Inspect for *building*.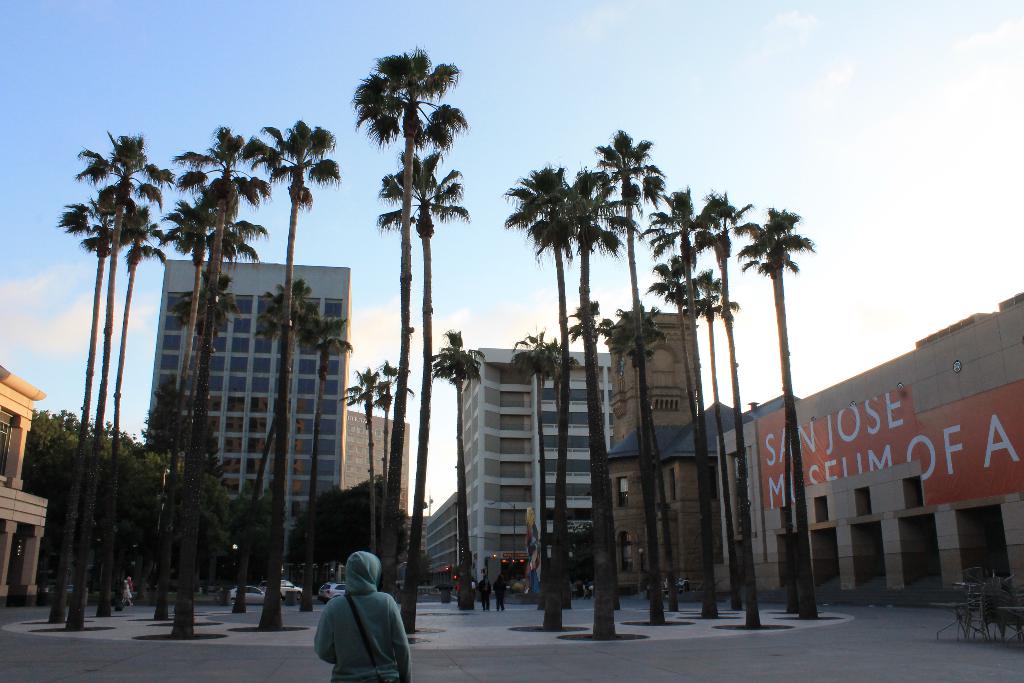
Inspection: (463, 344, 611, 589).
